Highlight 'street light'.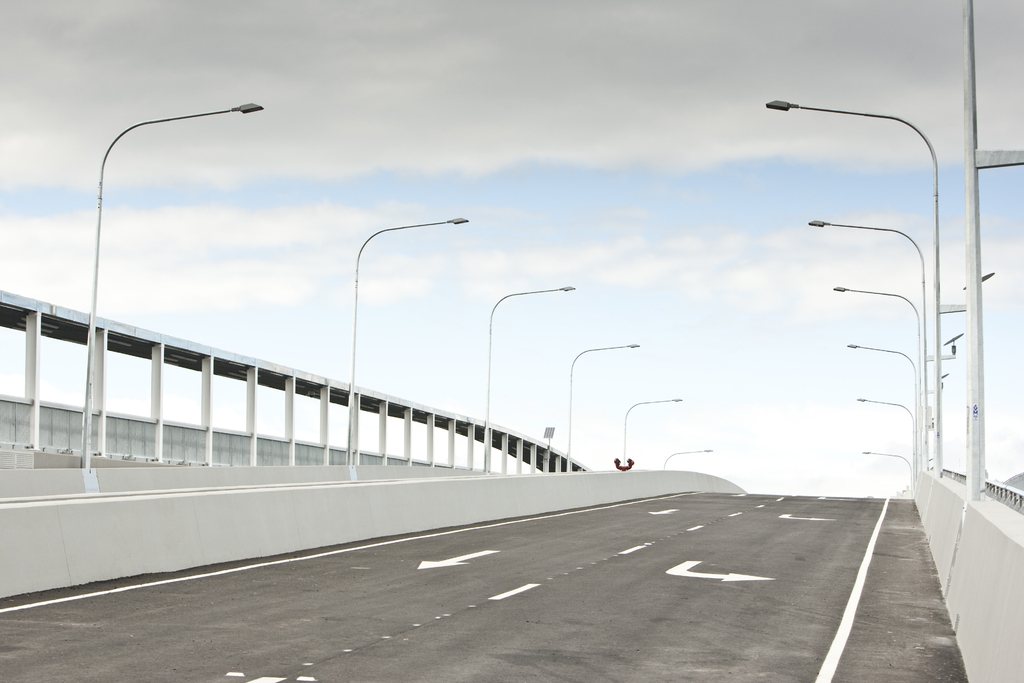
Highlighted region: x1=758 y1=92 x2=941 y2=473.
